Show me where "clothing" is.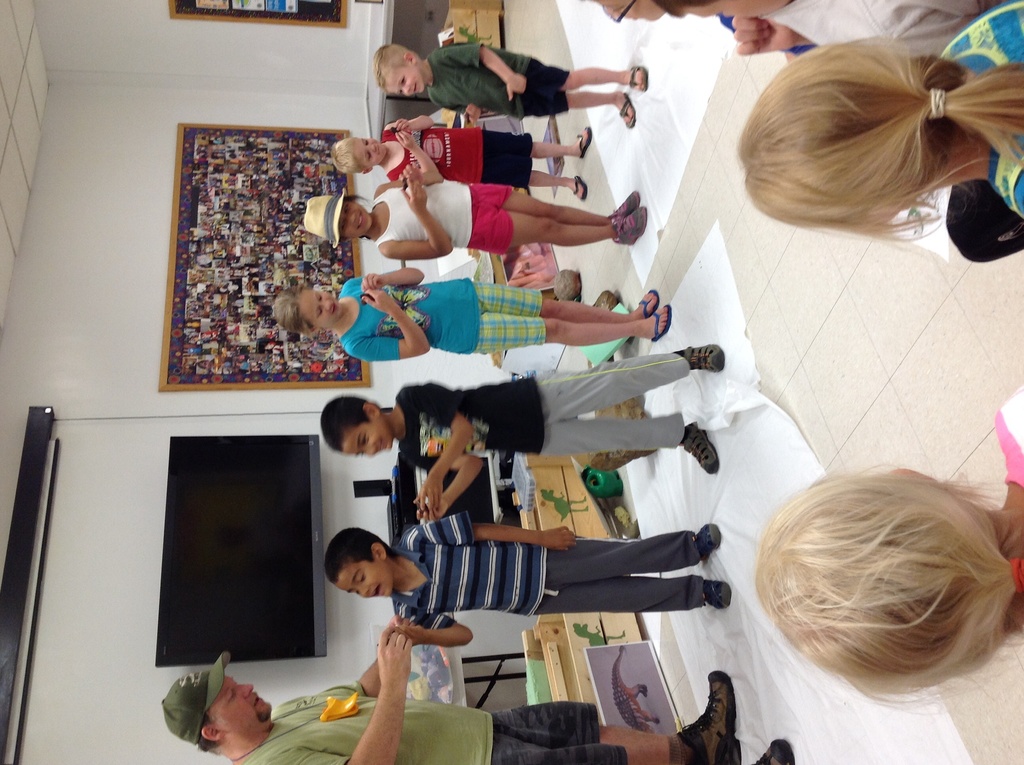
"clothing" is at pyautogui.locateOnScreen(339, 272, 544, 367).
